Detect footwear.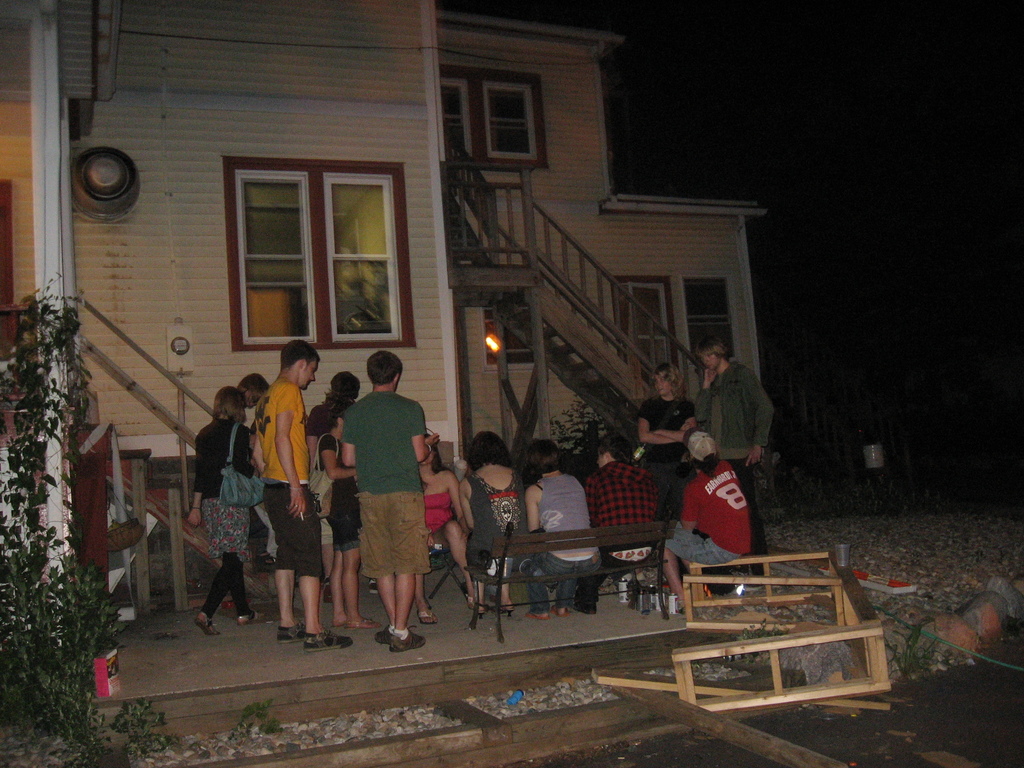
Detected at box=[467, 591, 470, 605].
